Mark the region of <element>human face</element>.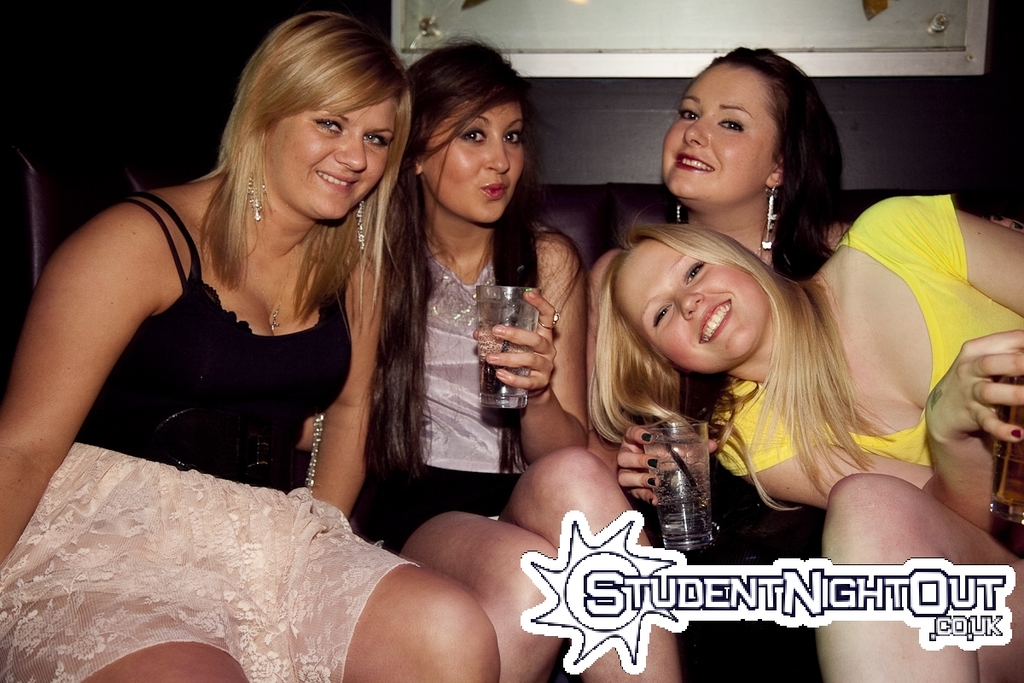
Region: bbox=(664, 62, 770, 204).
